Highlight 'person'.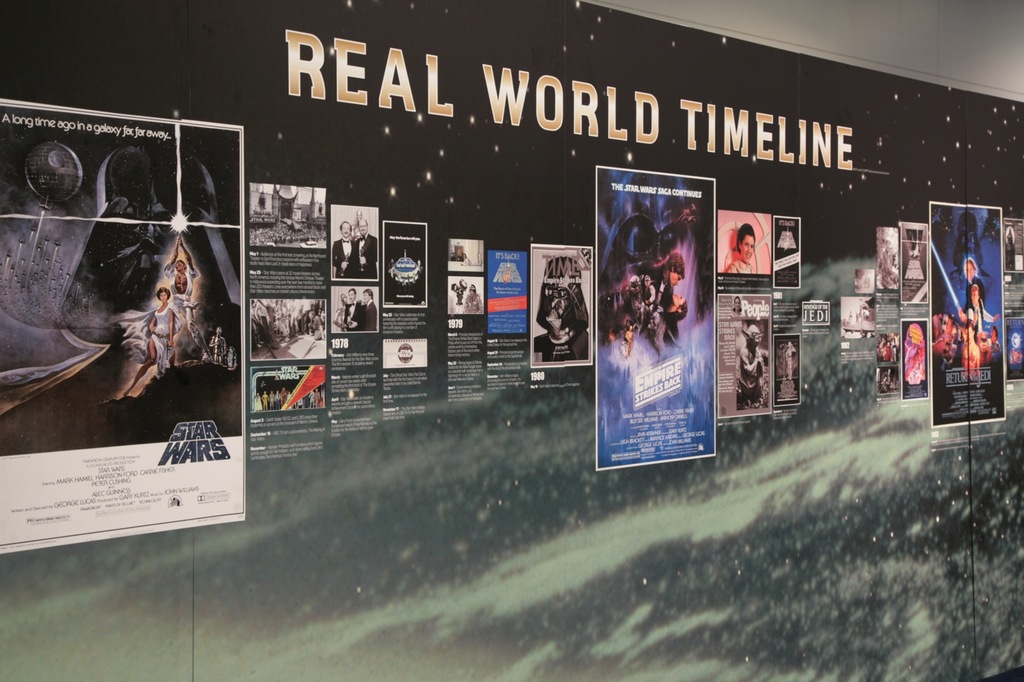
Highlighted region: [x1=343, y1=287, x2=364, y2=328].
